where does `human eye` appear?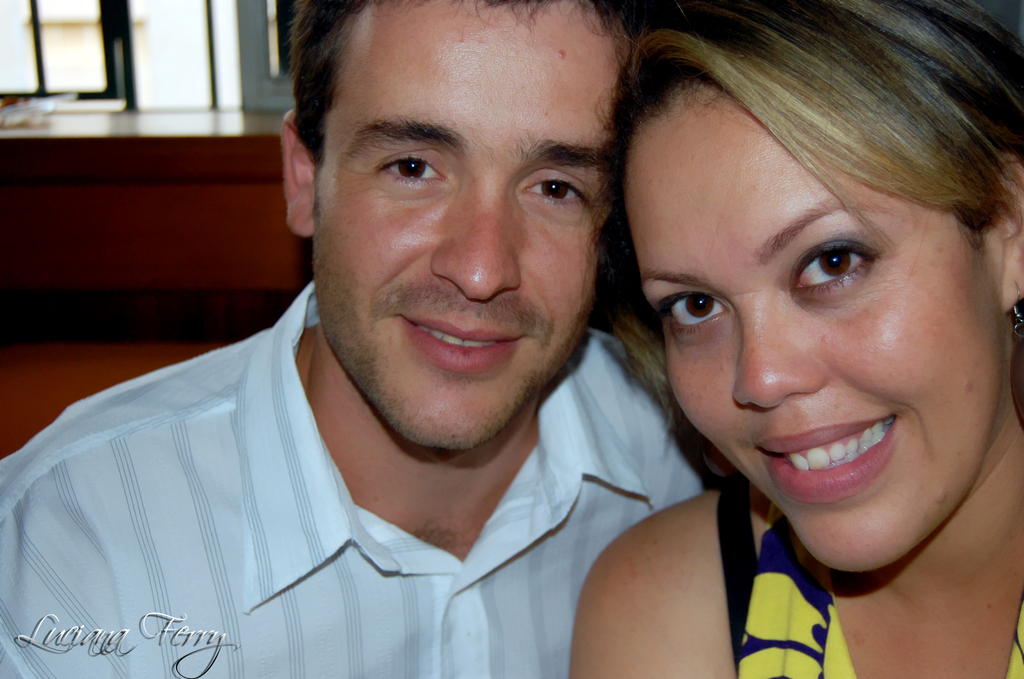
Appears at 810, 230, 902, 299.
